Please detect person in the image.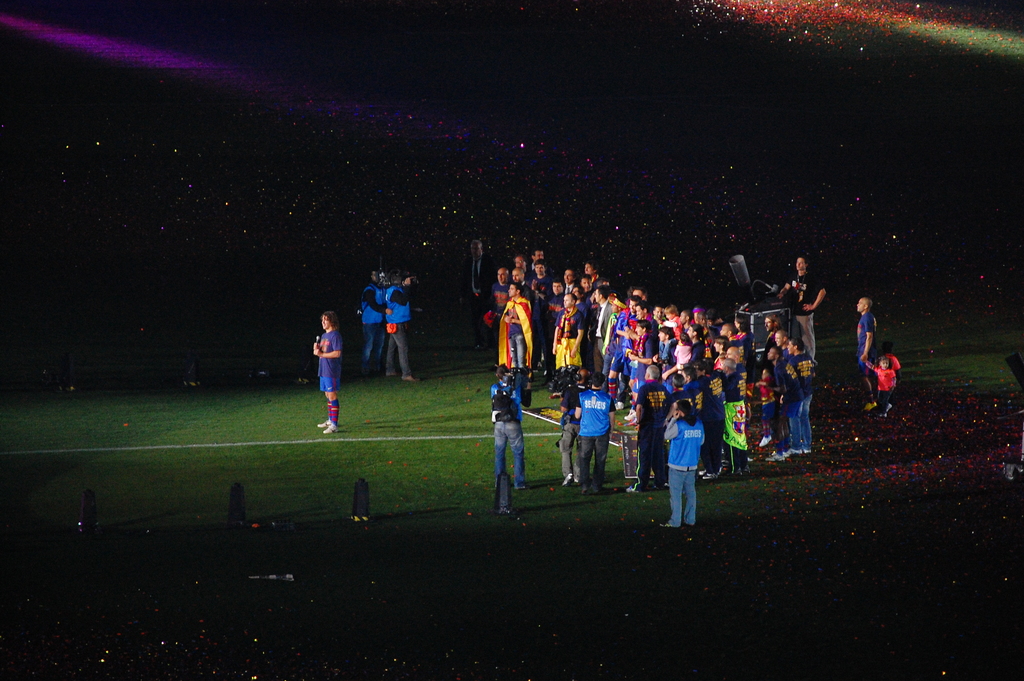
381/263/425/386.
